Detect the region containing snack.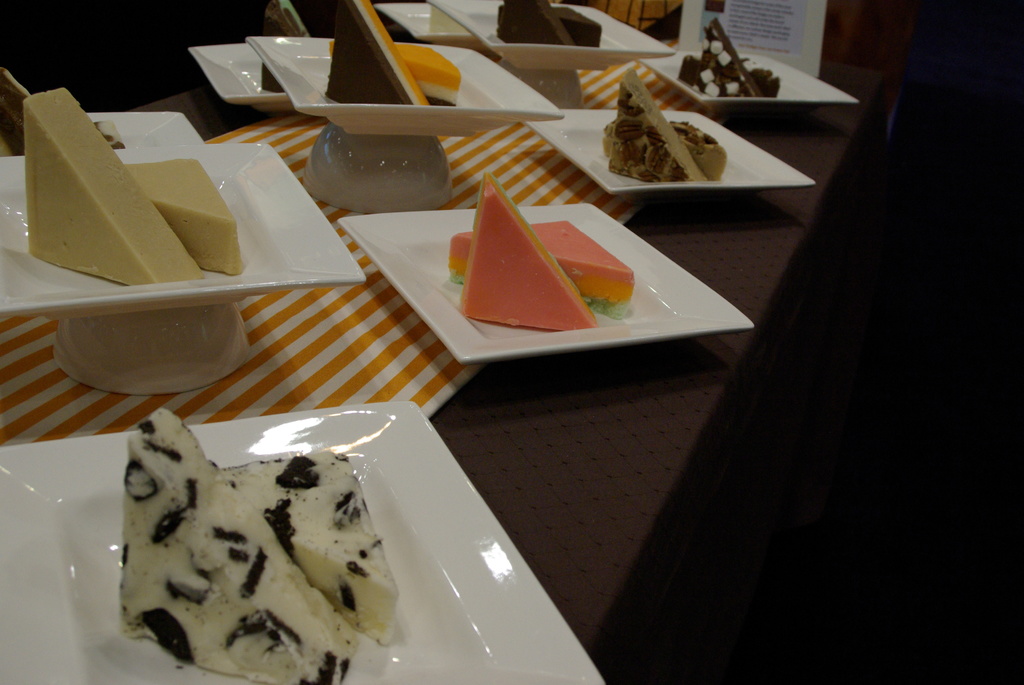
box=[324, 0, 419, 106].
